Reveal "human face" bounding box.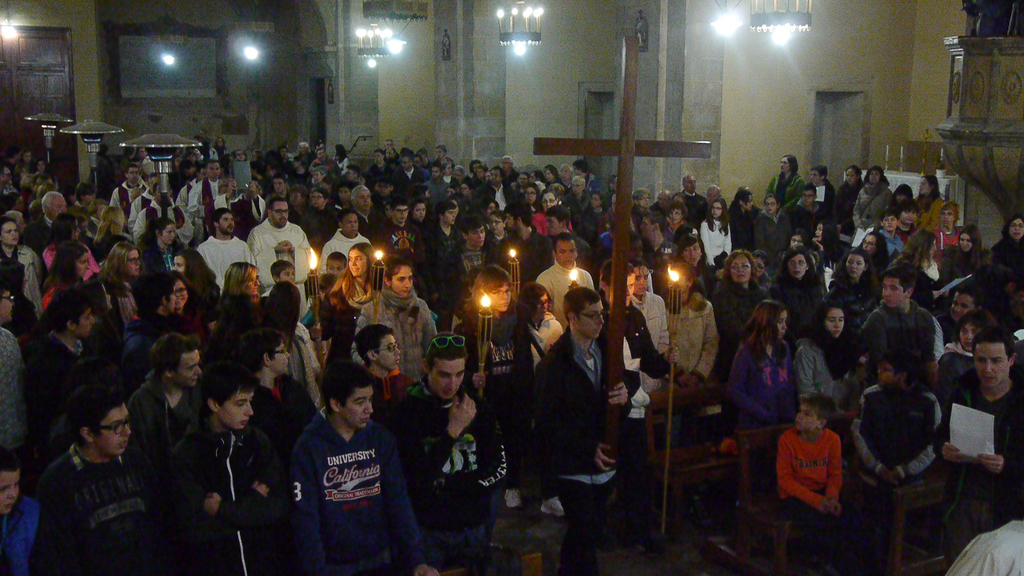
Revealed: {"left": 391, "top": 265, "right": 419, "bottom": 299}.
